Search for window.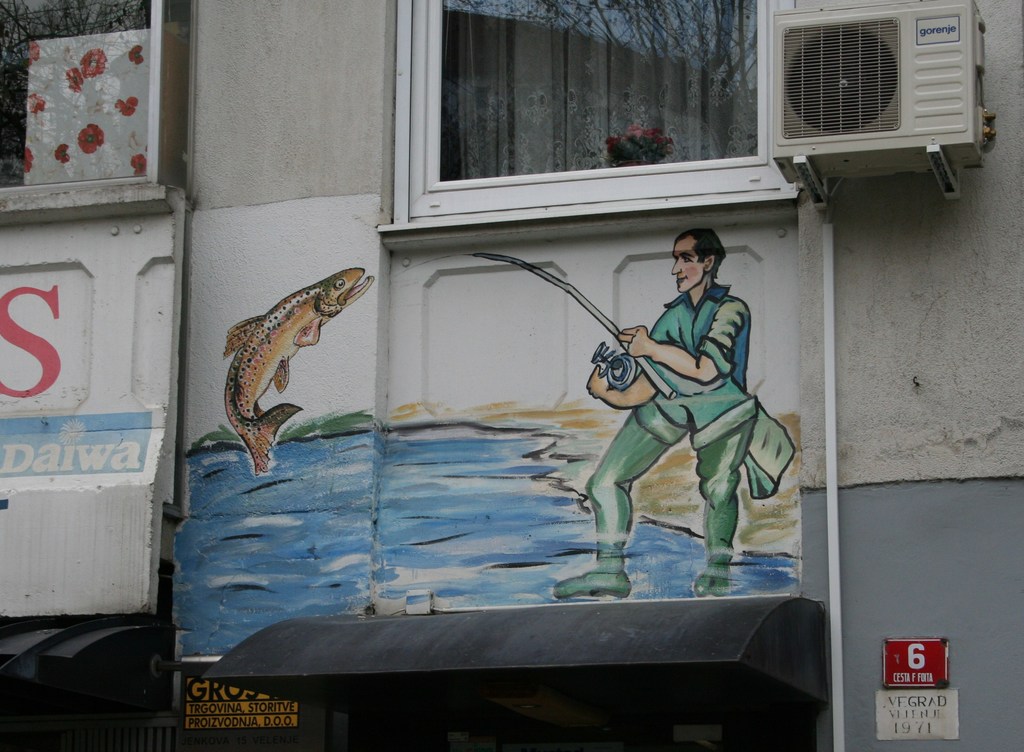
Found at region(371, 2, 822, 210).
